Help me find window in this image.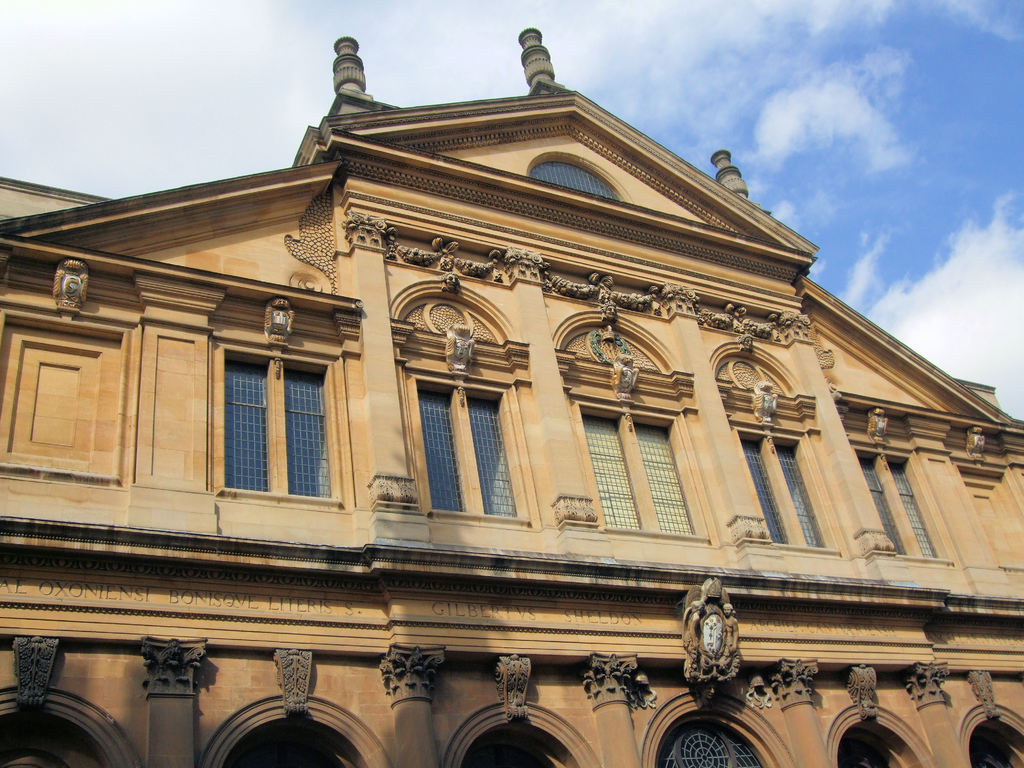
Found it: <box>419,380,531,521</box>.
